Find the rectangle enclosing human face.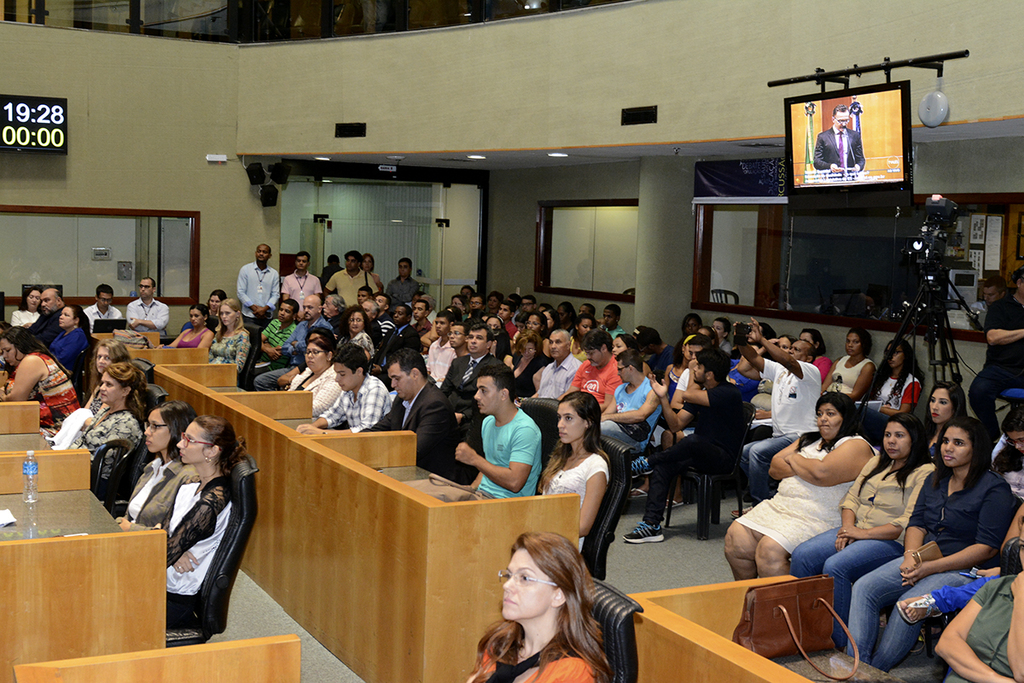
box(940, 427, 975, 467).
